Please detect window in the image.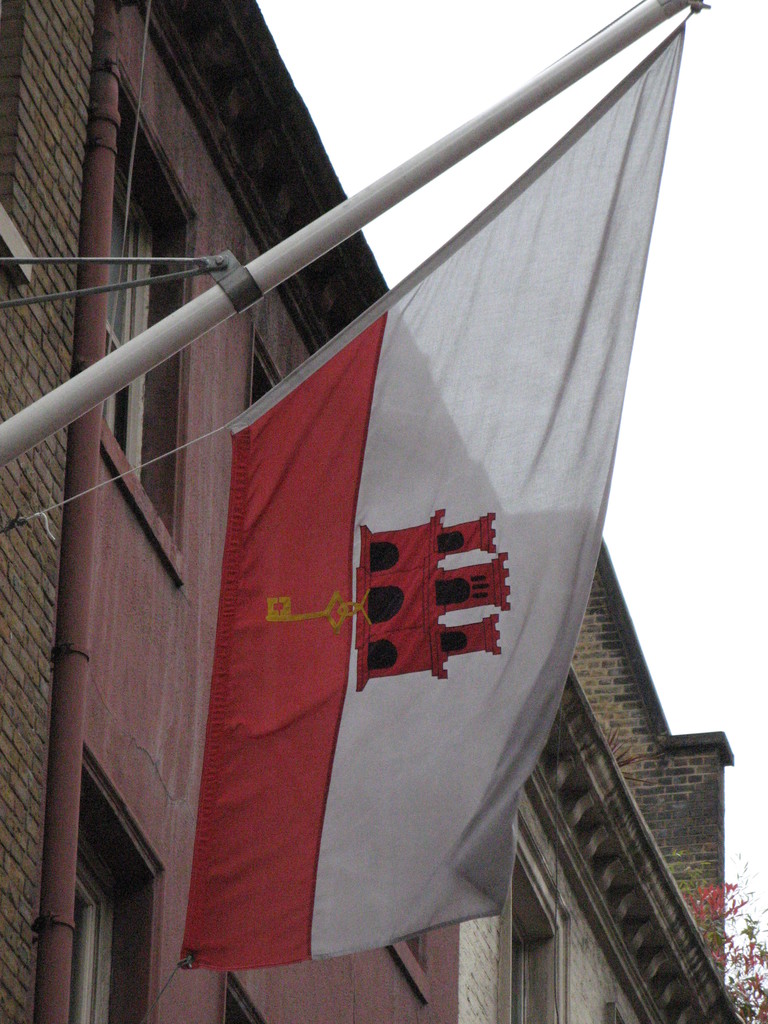
box=[203, 970, 271, 1023].
